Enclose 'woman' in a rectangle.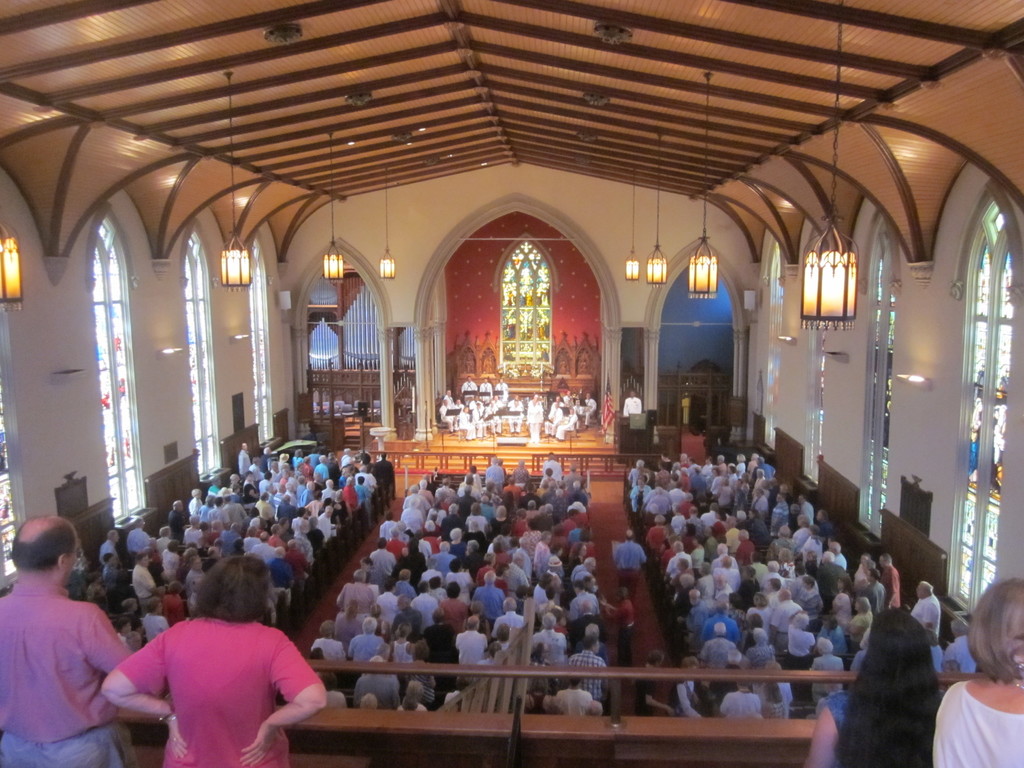
BBox(800, 575, 822, 632).
